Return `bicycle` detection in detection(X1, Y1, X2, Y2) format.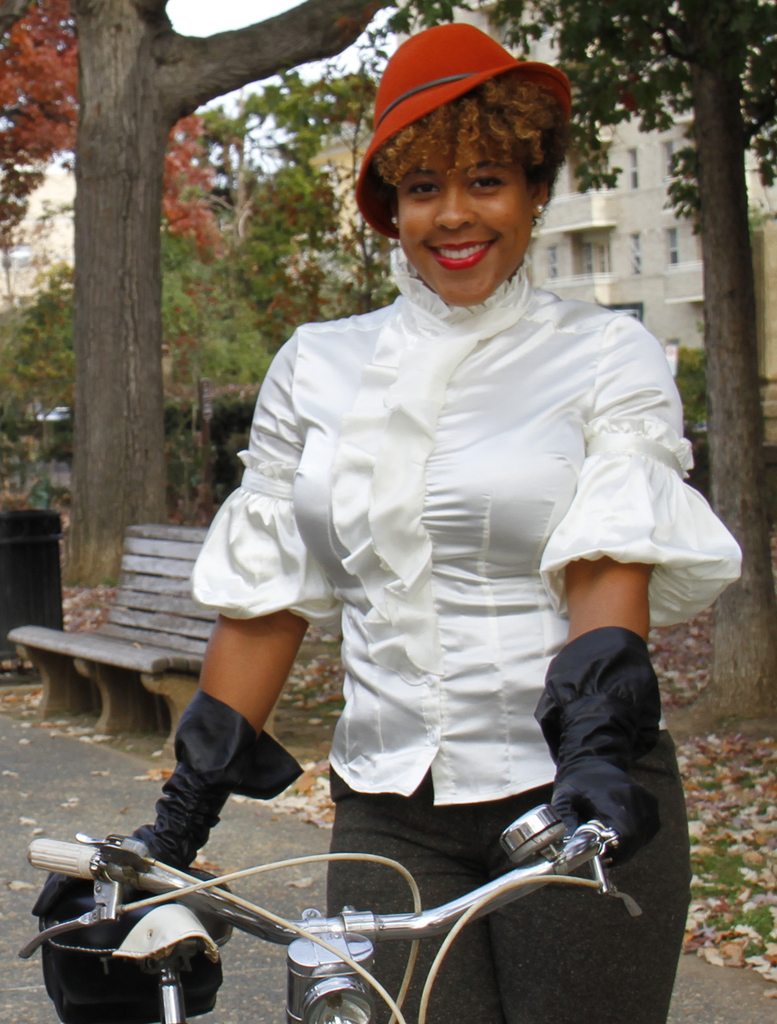
detection(51, 812, 675, 1023).
